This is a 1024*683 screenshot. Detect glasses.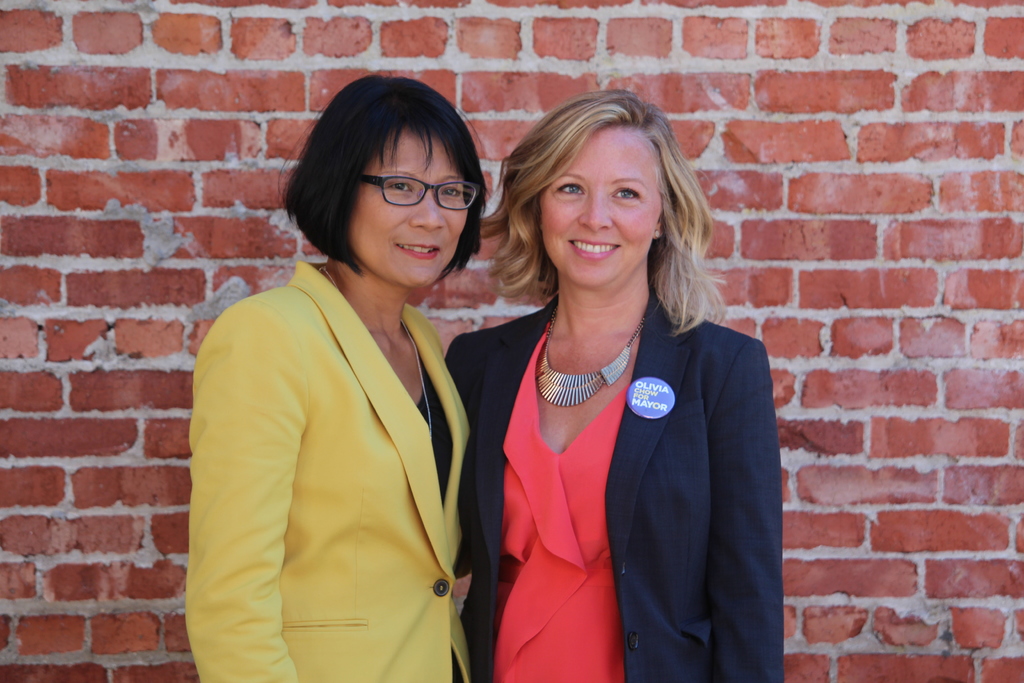
box(353, 161, 488, 209).
